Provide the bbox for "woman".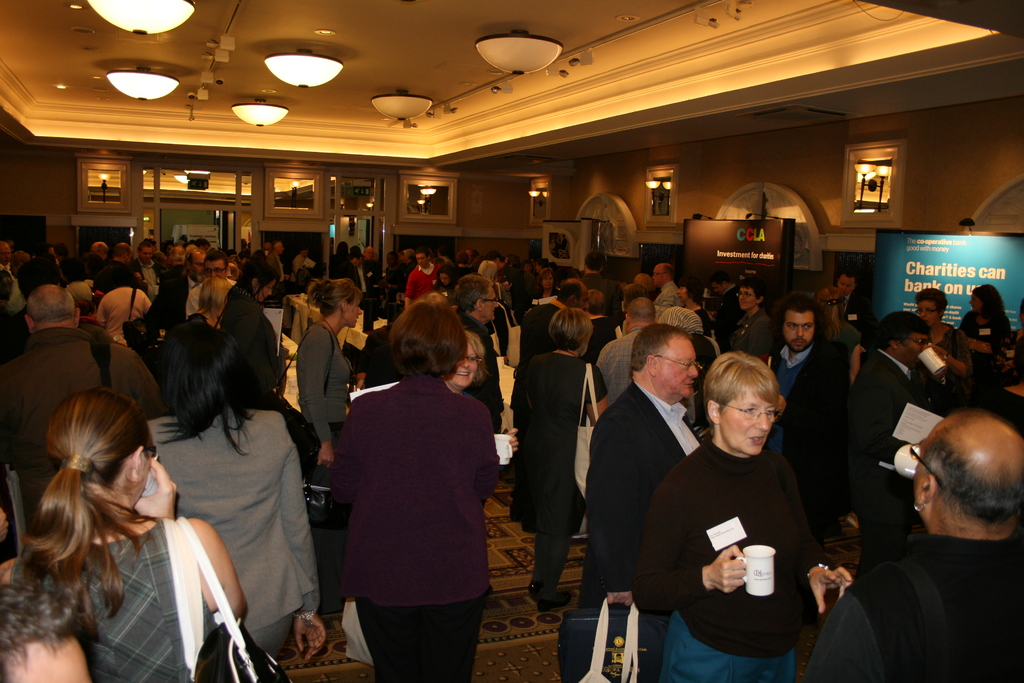
147 325 329 659.
